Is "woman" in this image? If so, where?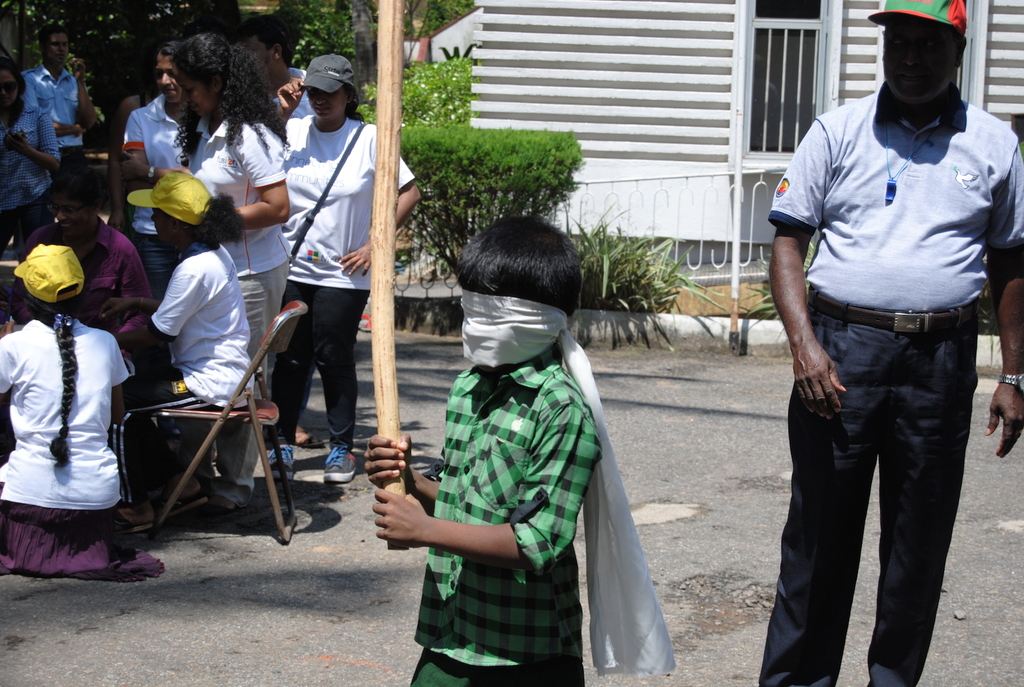
Yes, at (left=166, top=31, right=295, bottom=513).
